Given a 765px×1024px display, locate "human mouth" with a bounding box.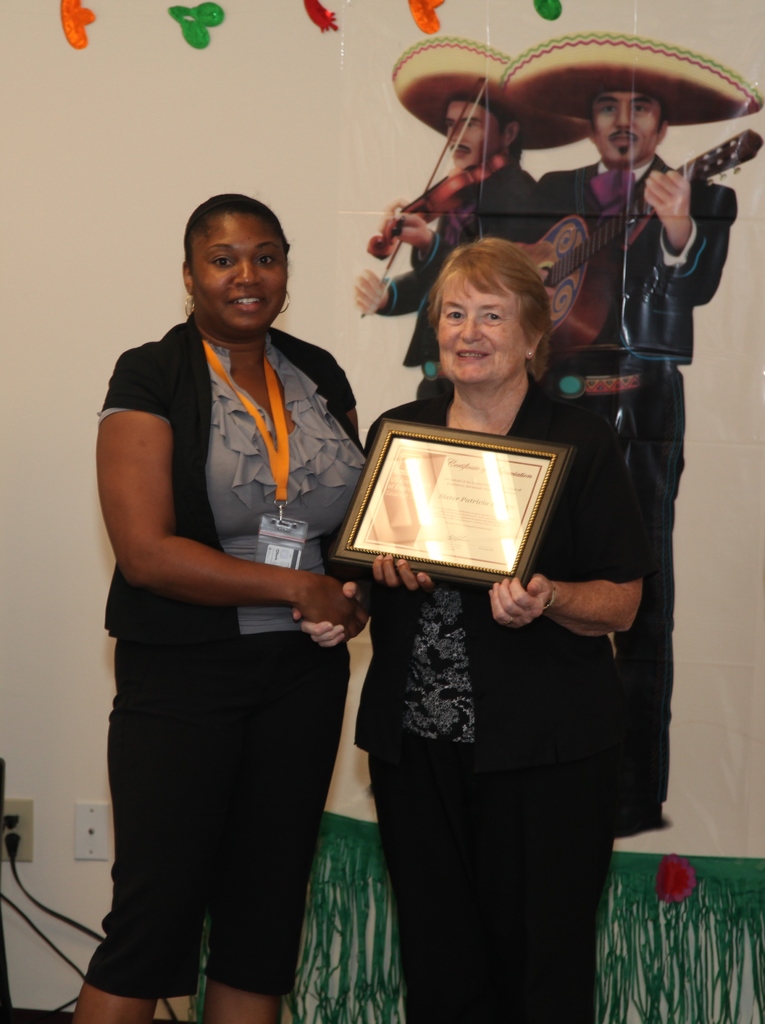
Located: 456,350,489,364.
